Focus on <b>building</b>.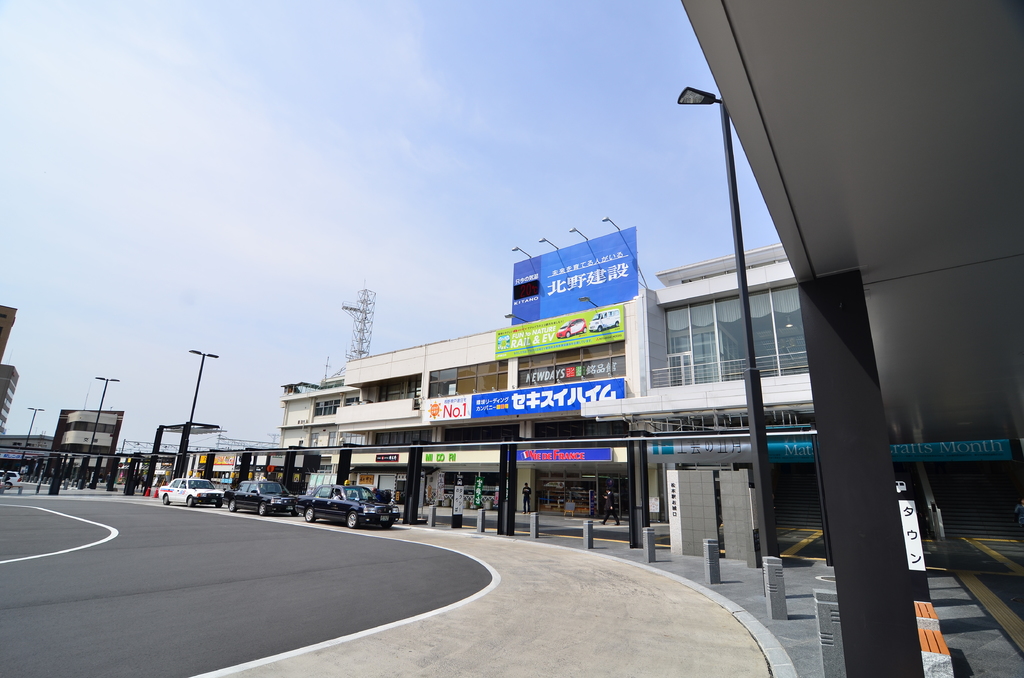
Focused at pyautogui.locateOnScreen(51, 405, 120, 482).
